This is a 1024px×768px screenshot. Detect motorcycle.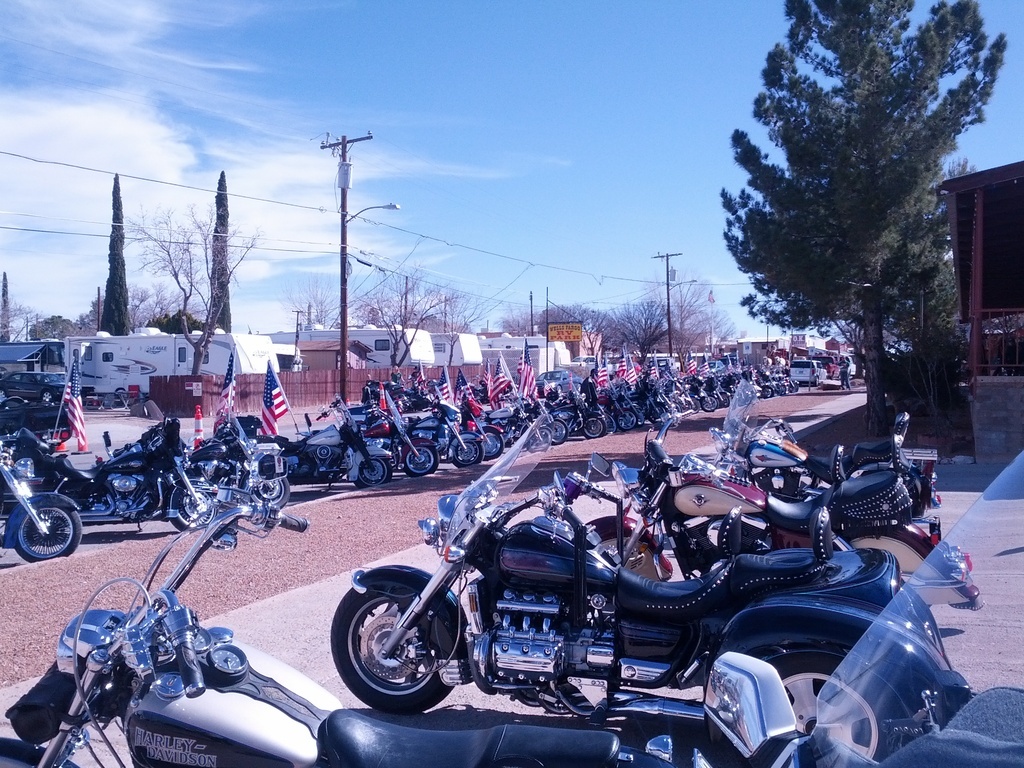
0, 500, 673, 767.
